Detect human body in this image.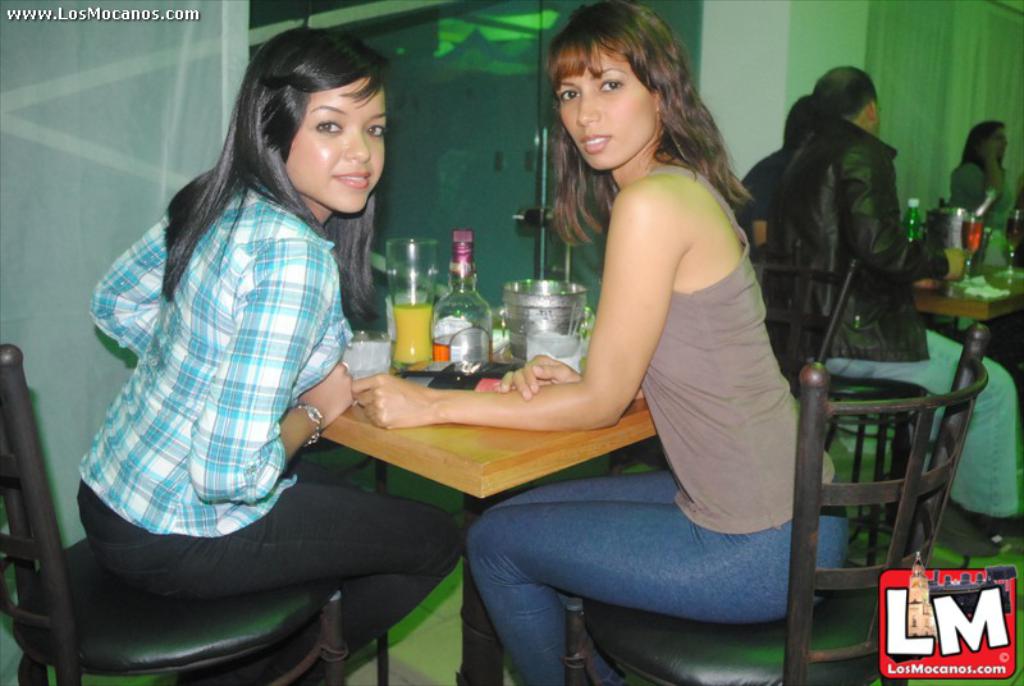
Detection: (420,61,860,604).
